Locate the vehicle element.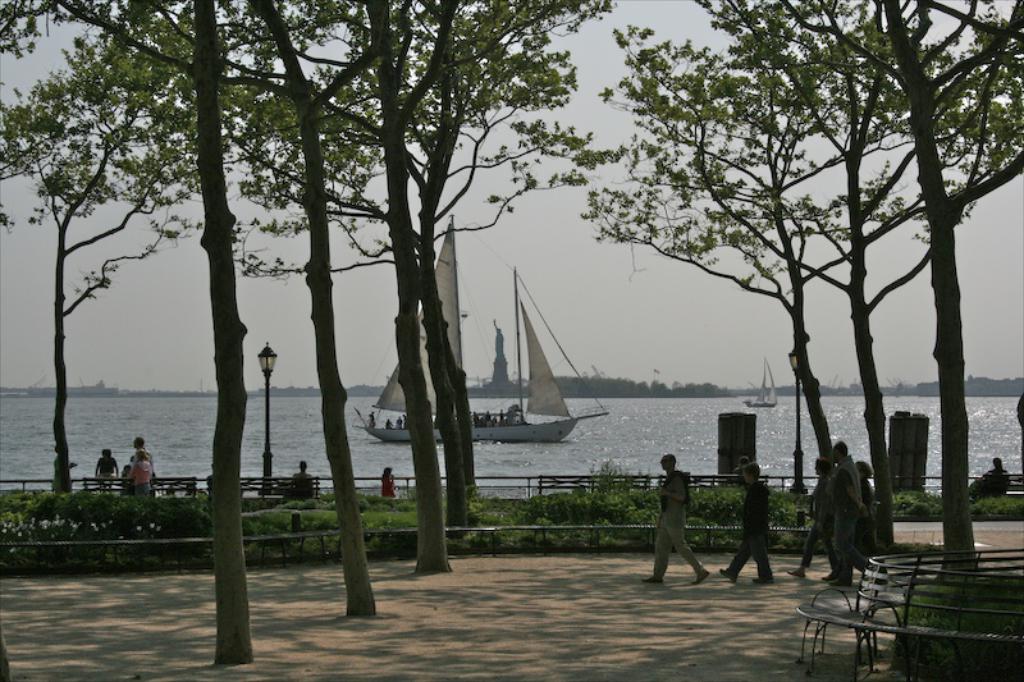
Element bbox: bbox=(352, 212, 612, 443).
